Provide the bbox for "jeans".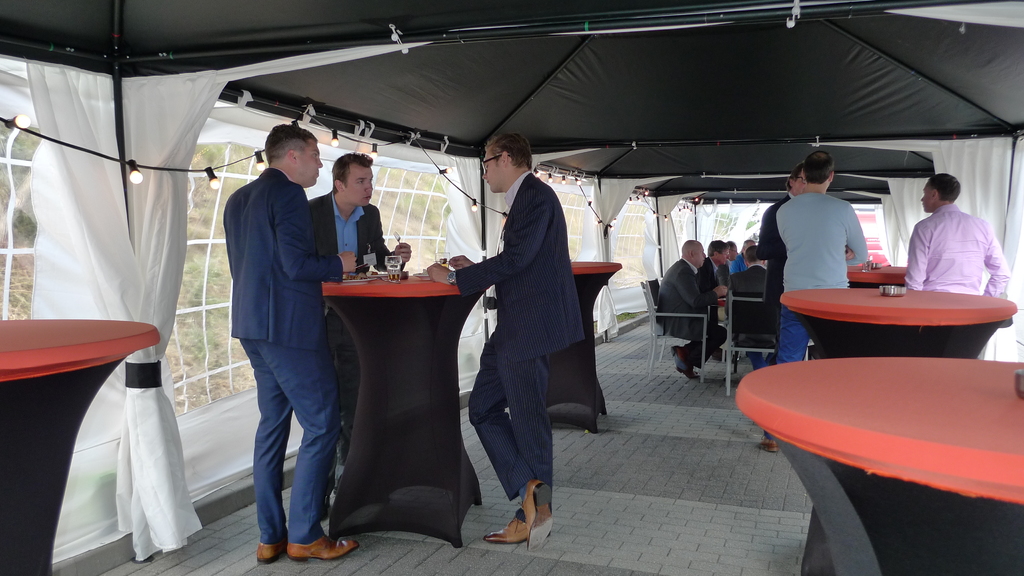
x1=238, y1=294, x2=328, y2=565.
